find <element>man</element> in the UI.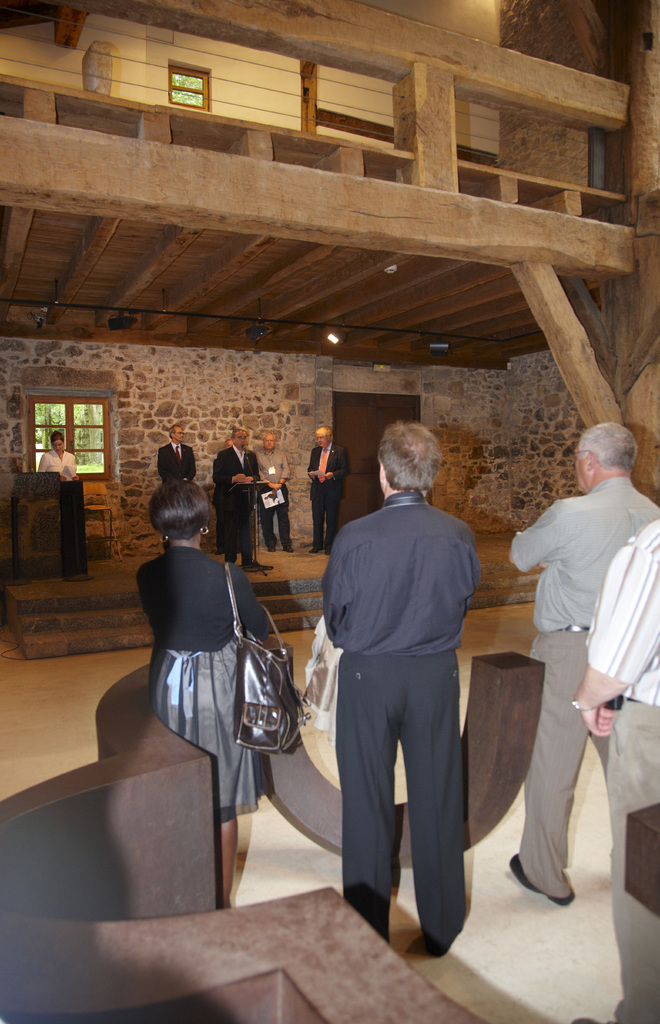
UI element at 256 431 293 554.
